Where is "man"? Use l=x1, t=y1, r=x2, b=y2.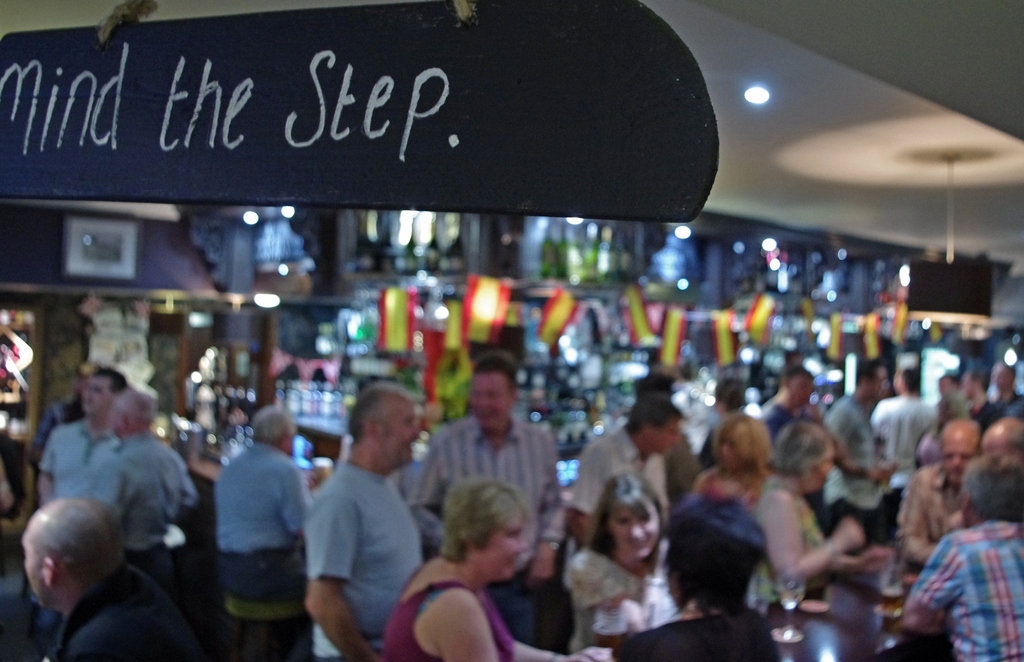
l=21, t=498, r=202, b=661.
